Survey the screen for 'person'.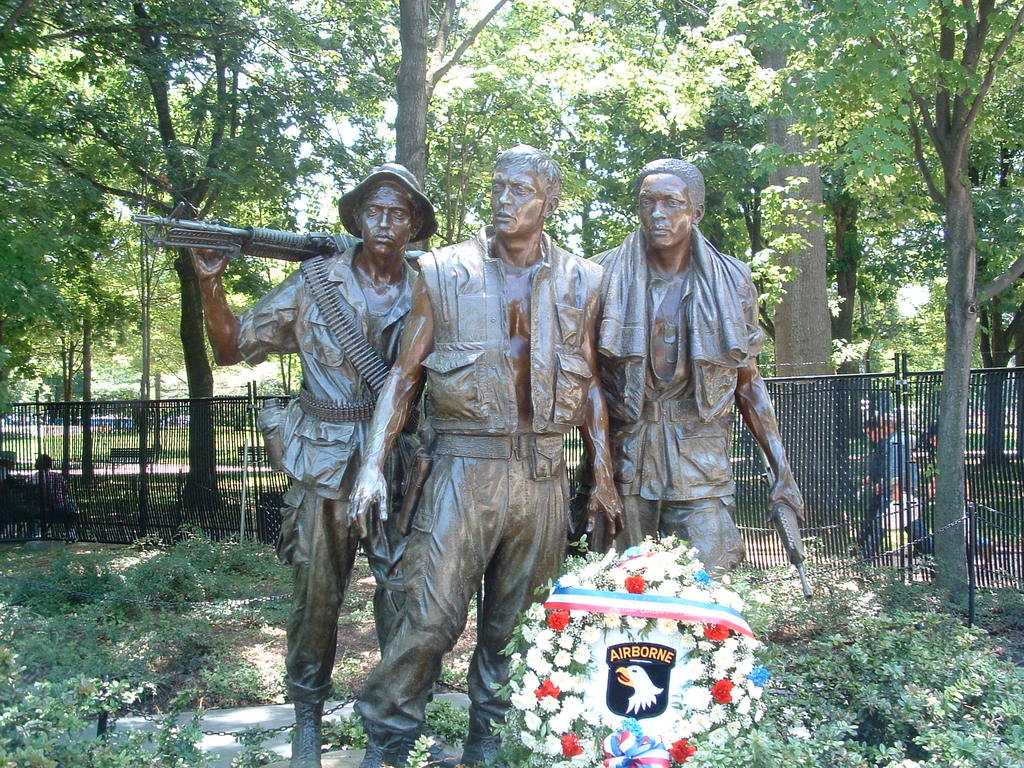
Survey found: [191, 161, 459, 767].
